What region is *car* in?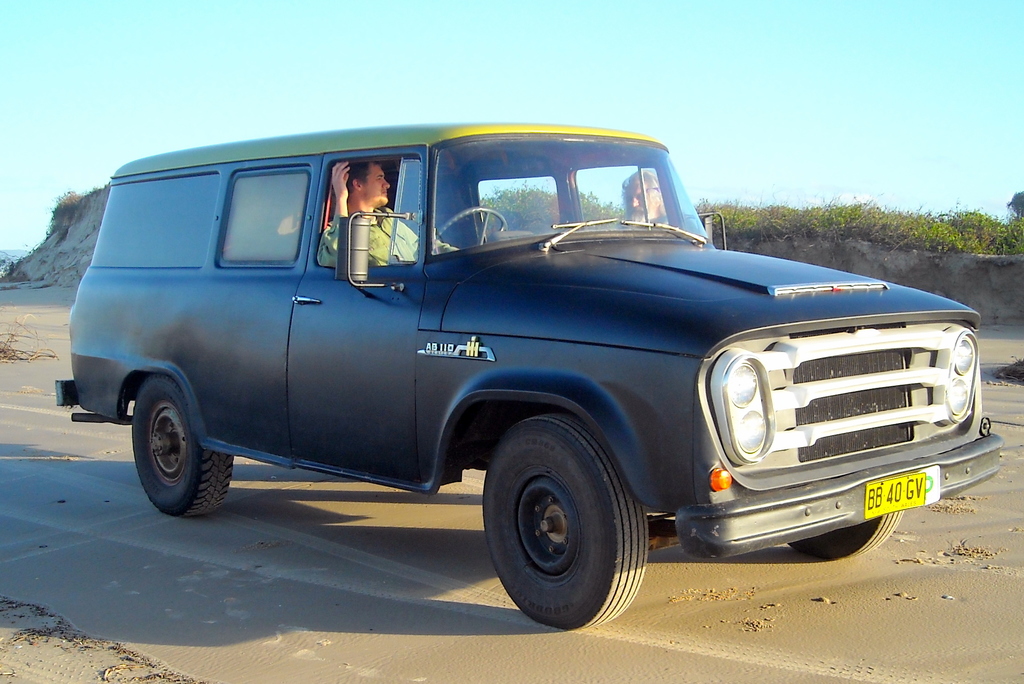
[left=54, top=116, right=1005, bottom=639].
